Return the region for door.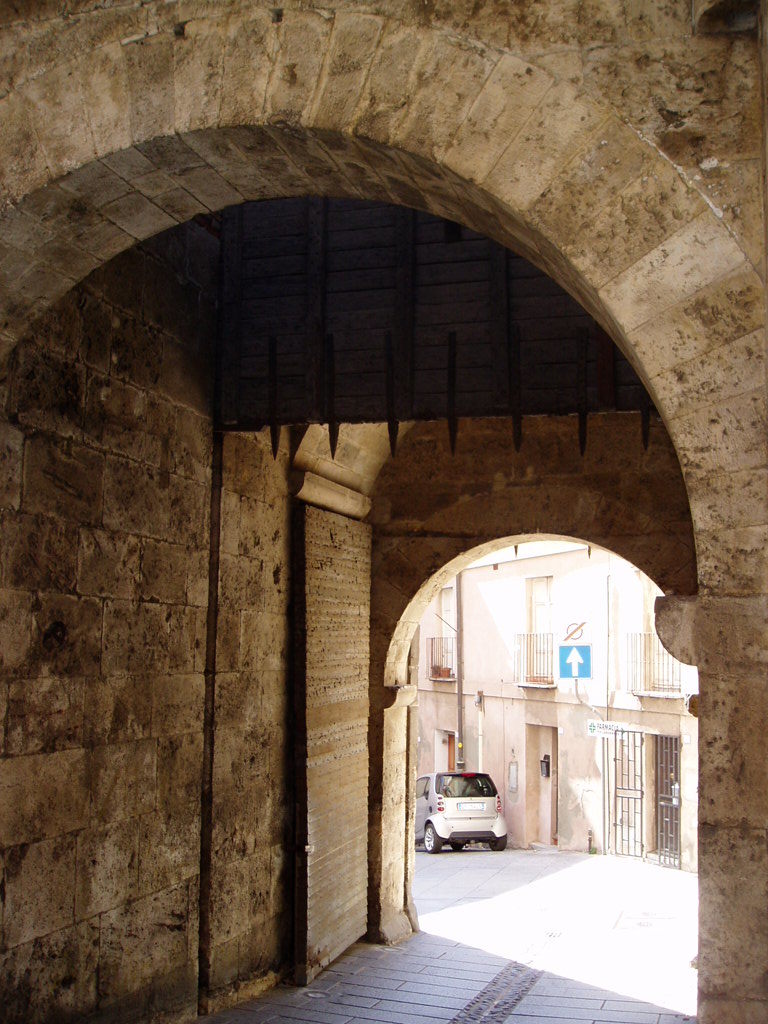
region(610, 731, 681, 870).
